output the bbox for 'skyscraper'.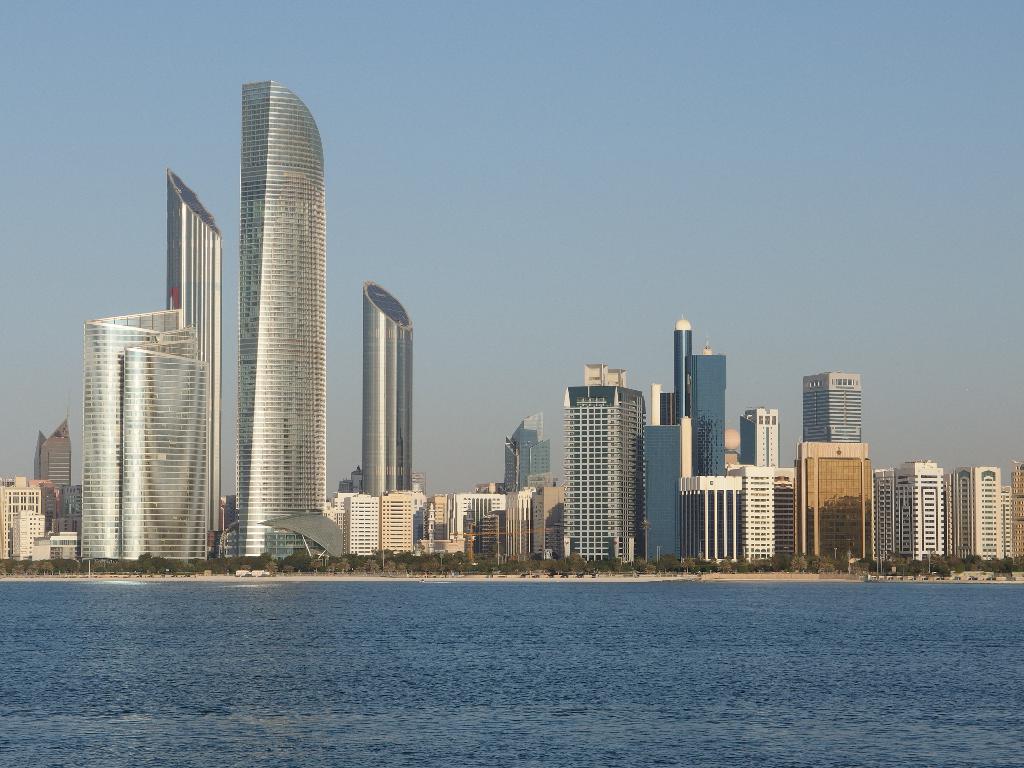
<region>872, 458, 938, 553</region>.
